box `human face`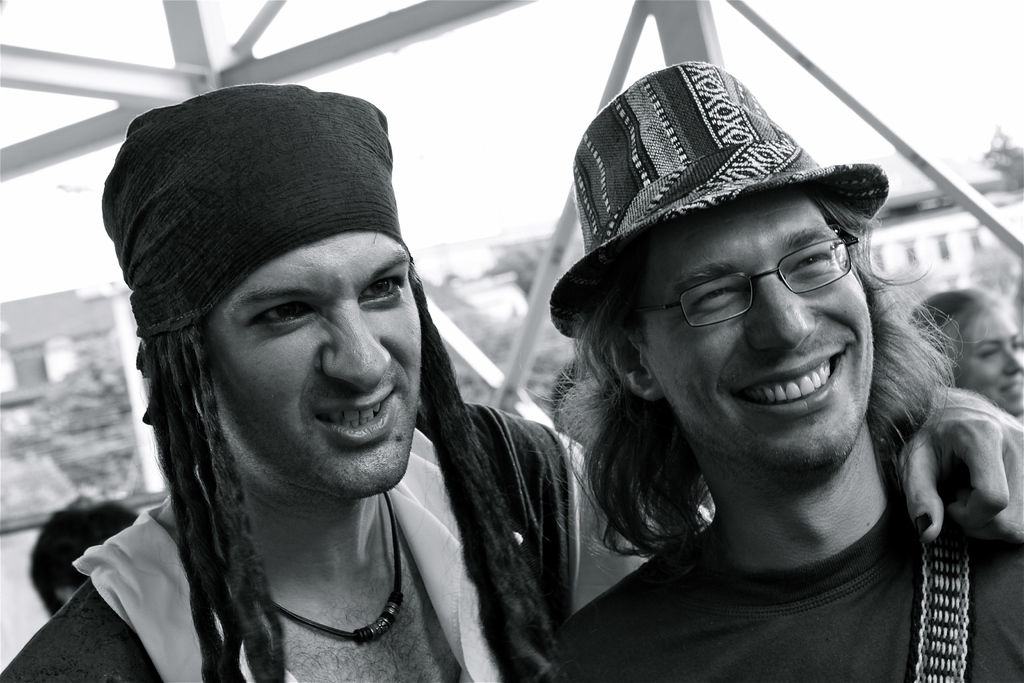
960,308,1023,409
